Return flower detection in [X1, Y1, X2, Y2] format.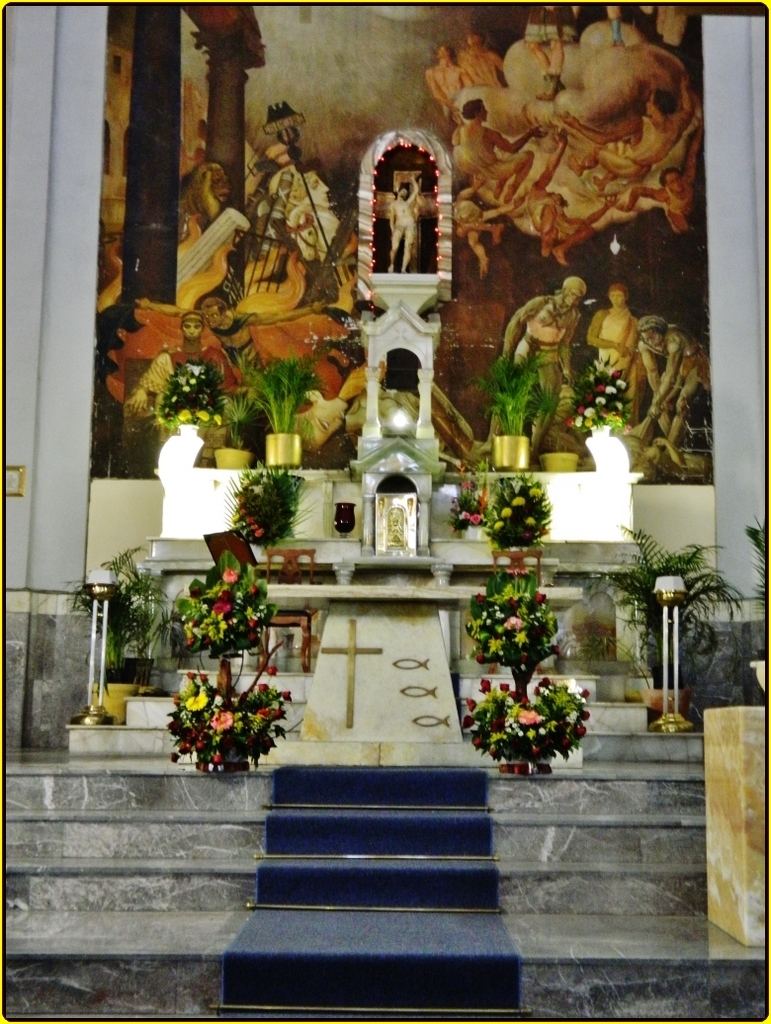
[571, 679, 578, 695].
